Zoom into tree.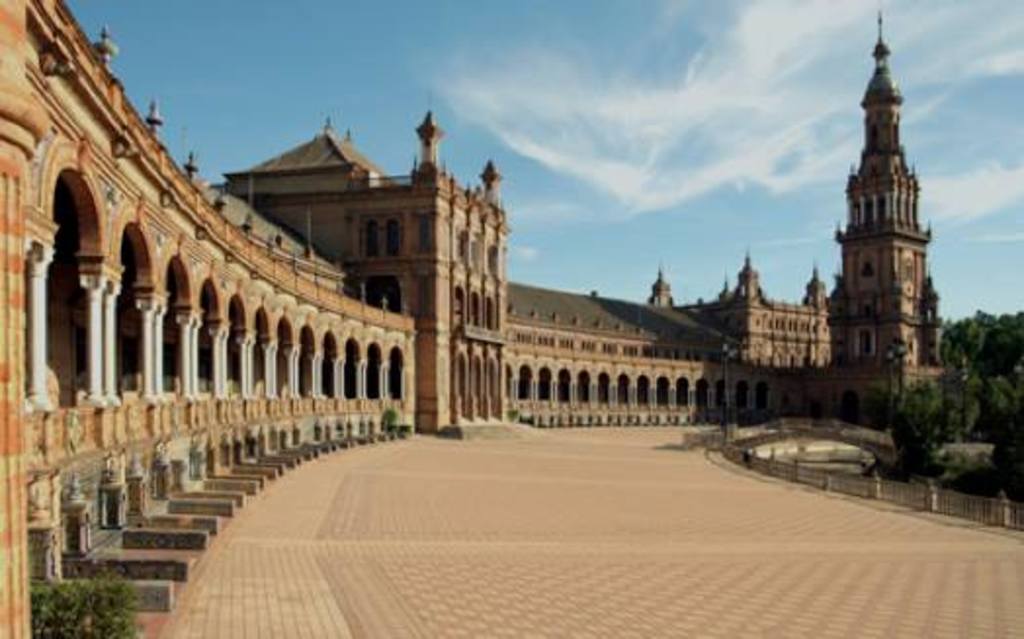
Zoom target: (x1=0, y1=557, x2=145, y2=637).
